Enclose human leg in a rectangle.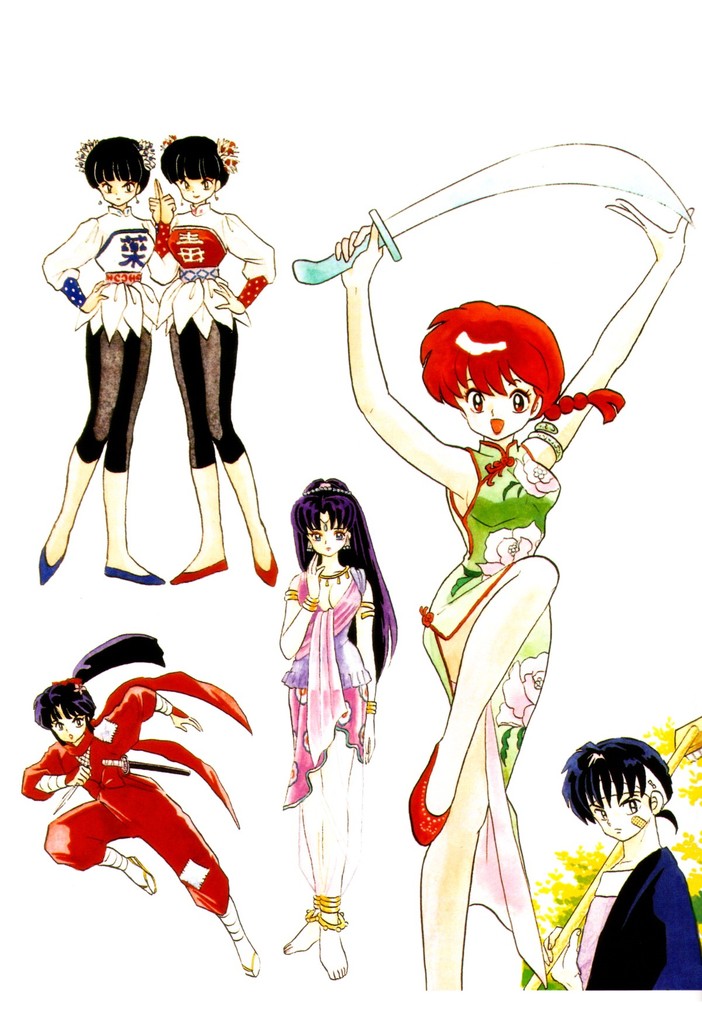
BBox(106, 300, 161, 583).
